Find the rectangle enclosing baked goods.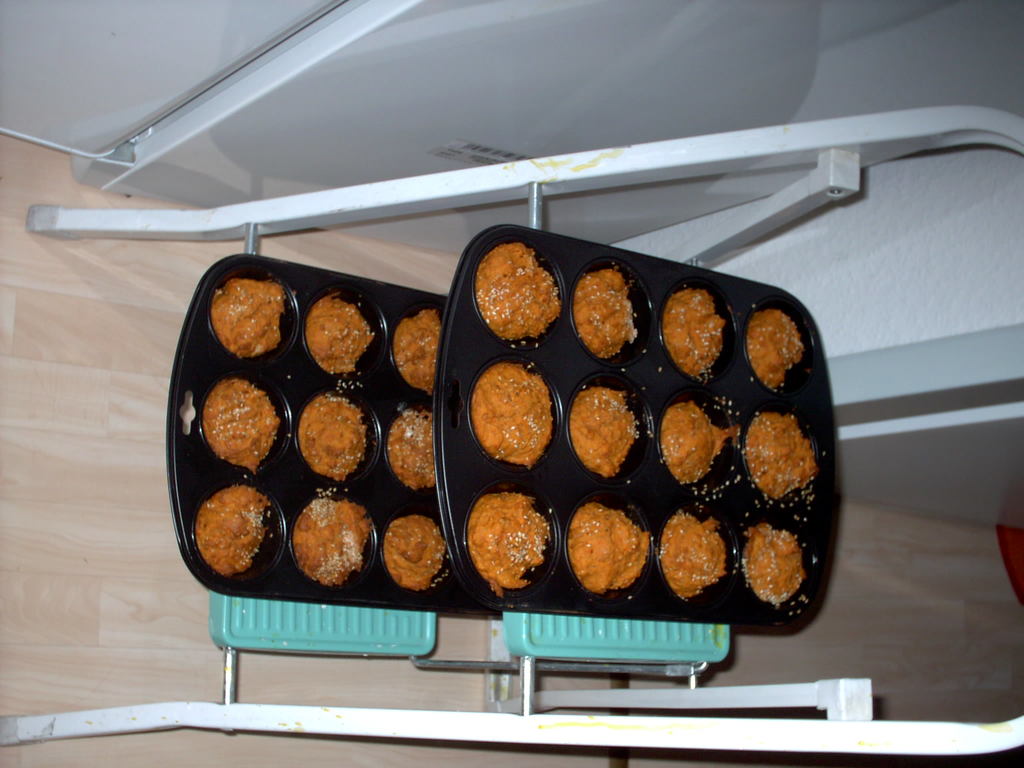
crop(744, 413, 819, 502).
